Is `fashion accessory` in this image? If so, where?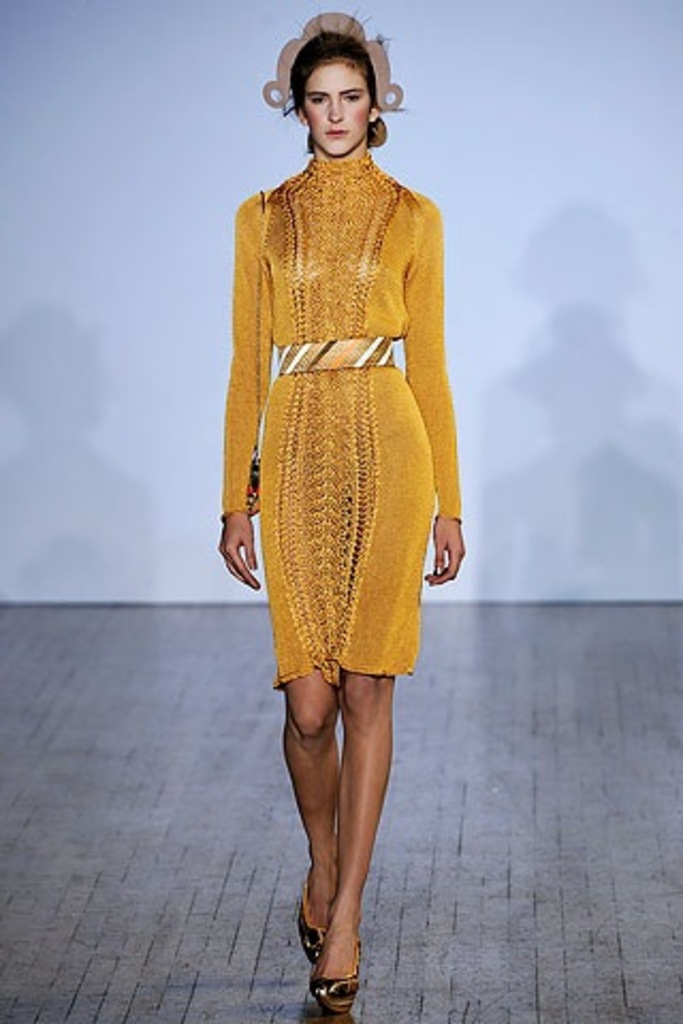
Yes, at [309, 941, 363, 1007].
